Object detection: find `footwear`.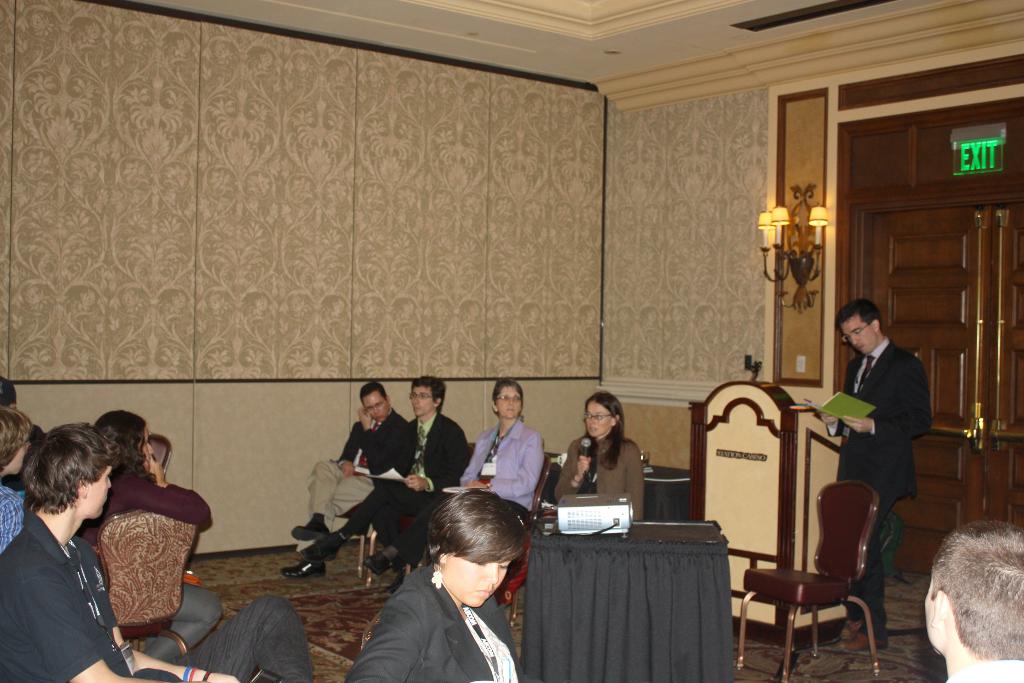
<bbox>356, 547, 397, 579</bbox>.
